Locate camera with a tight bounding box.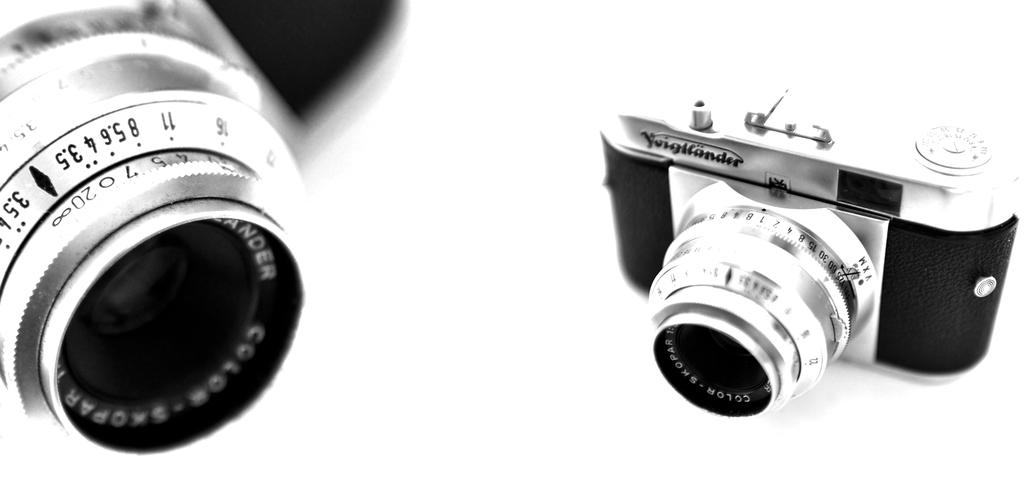
{"left": 597, "top": 95, "right": 1023, "bottom": 431}.
